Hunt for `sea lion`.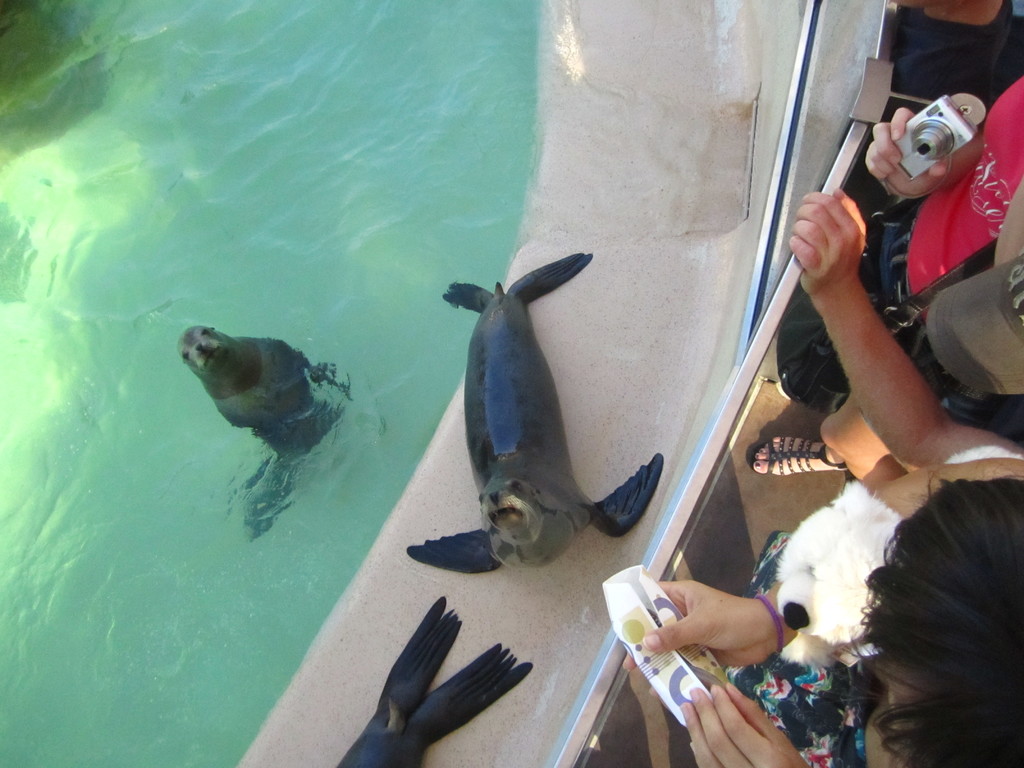
Hunted down at (175, 328, 315, 435).
